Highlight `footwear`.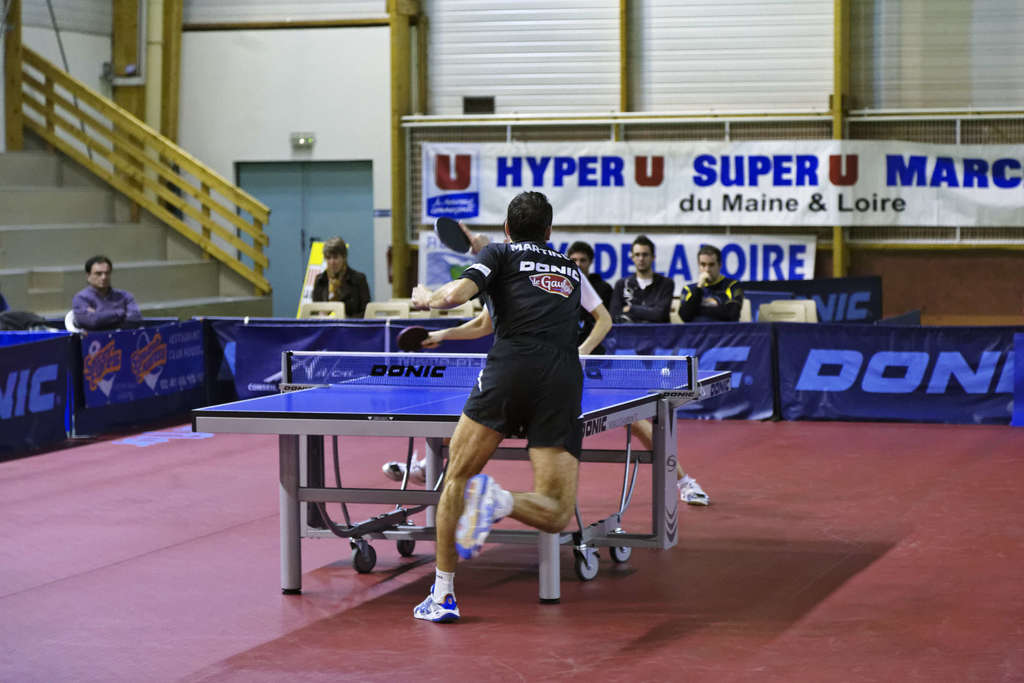
Highlighted region: rect(413, 581, 458, 623).
